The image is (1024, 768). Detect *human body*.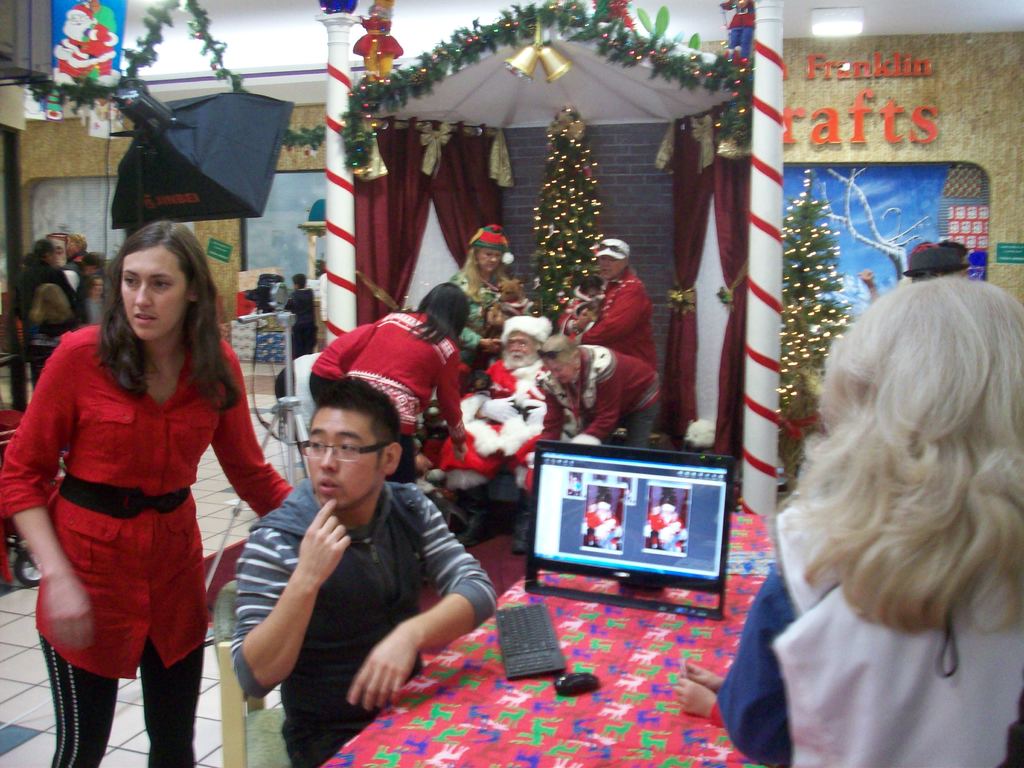
Detection: x1=715, y1=278, x2=1023, y2=767.
